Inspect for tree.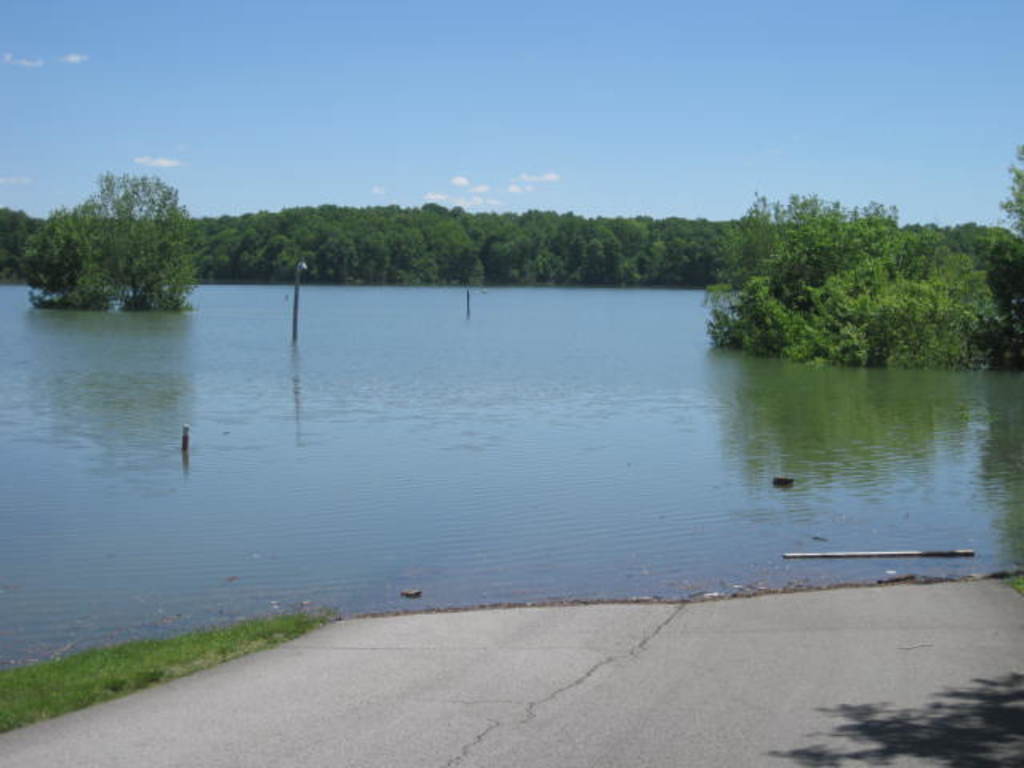
Inspection: bbox=[714, 179, 1005, 365].
